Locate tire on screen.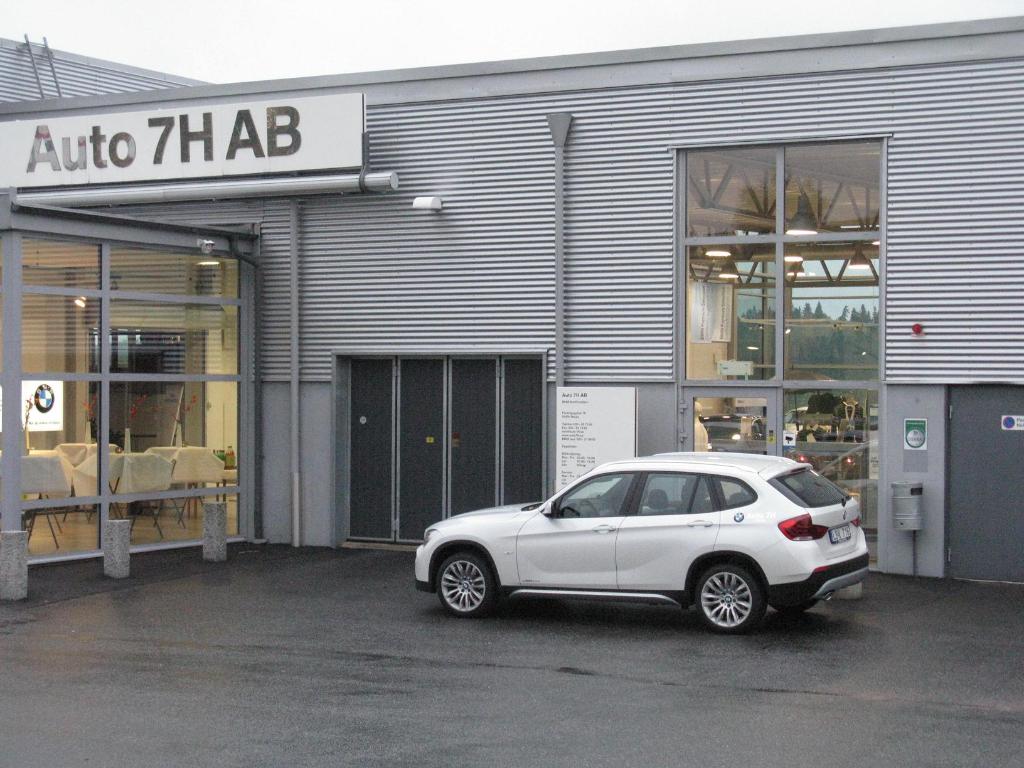
On screen at 686, 569, 776, 641.
